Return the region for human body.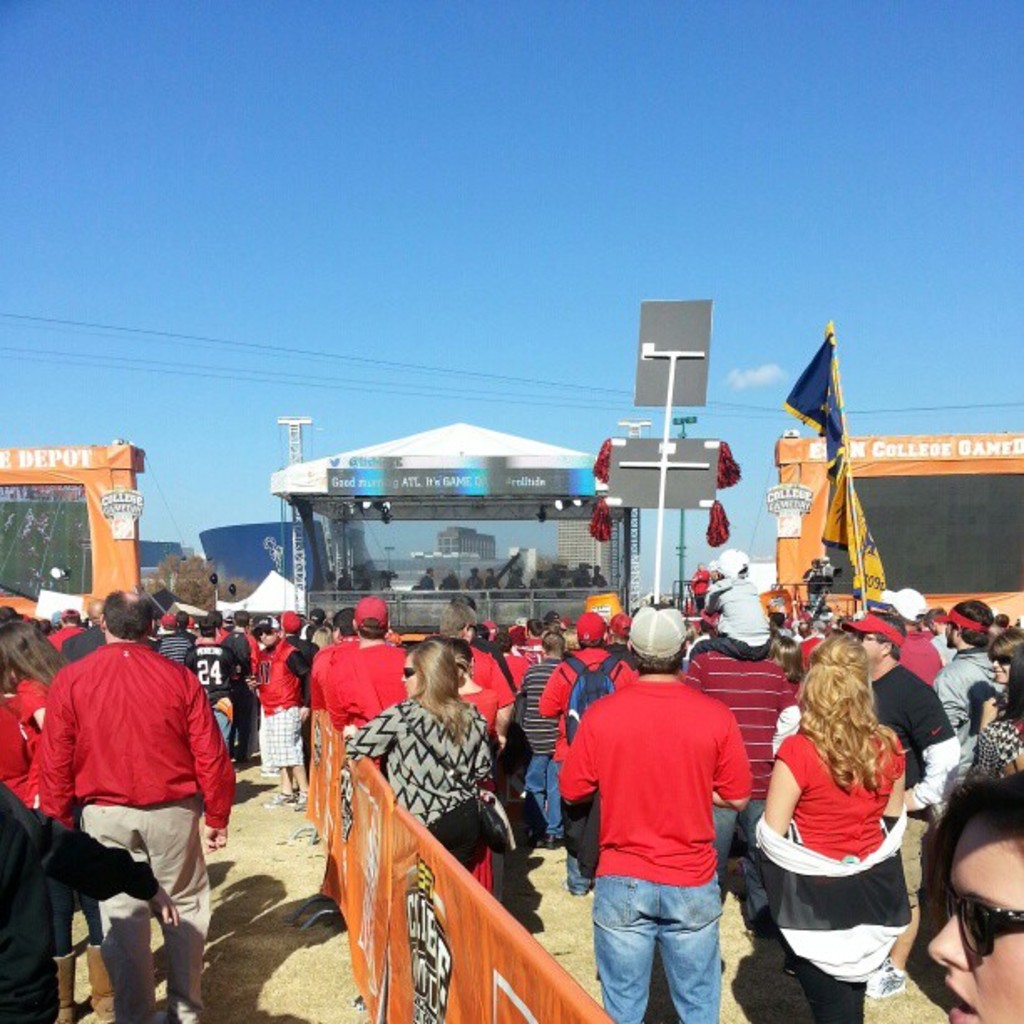
927, 790, 1022, 1022.
